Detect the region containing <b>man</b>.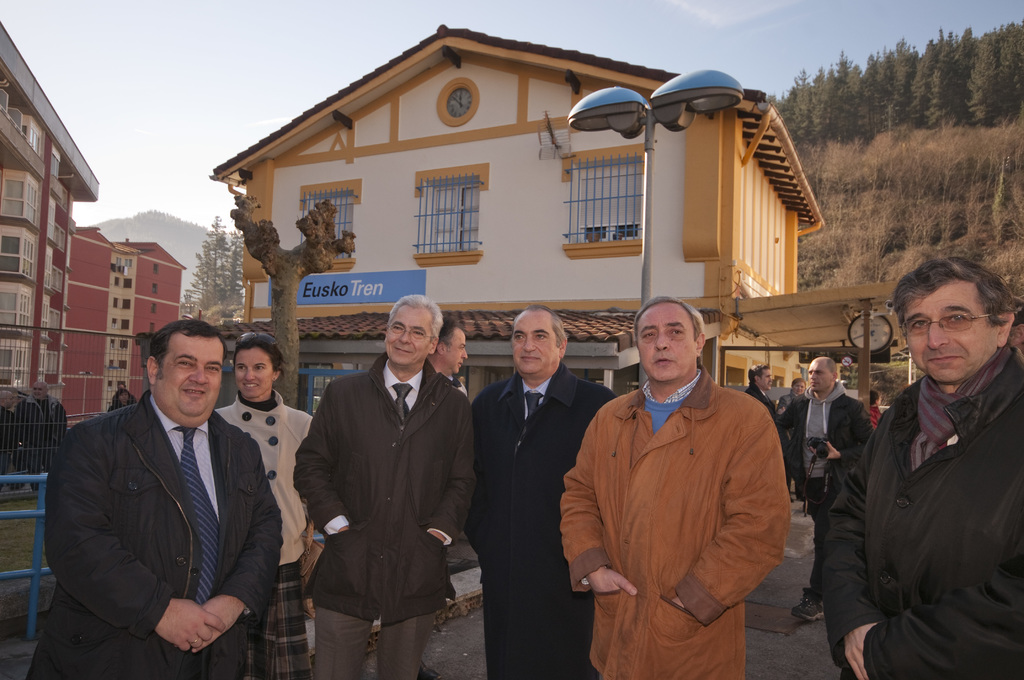
locate(748, 363, 778, 419).
